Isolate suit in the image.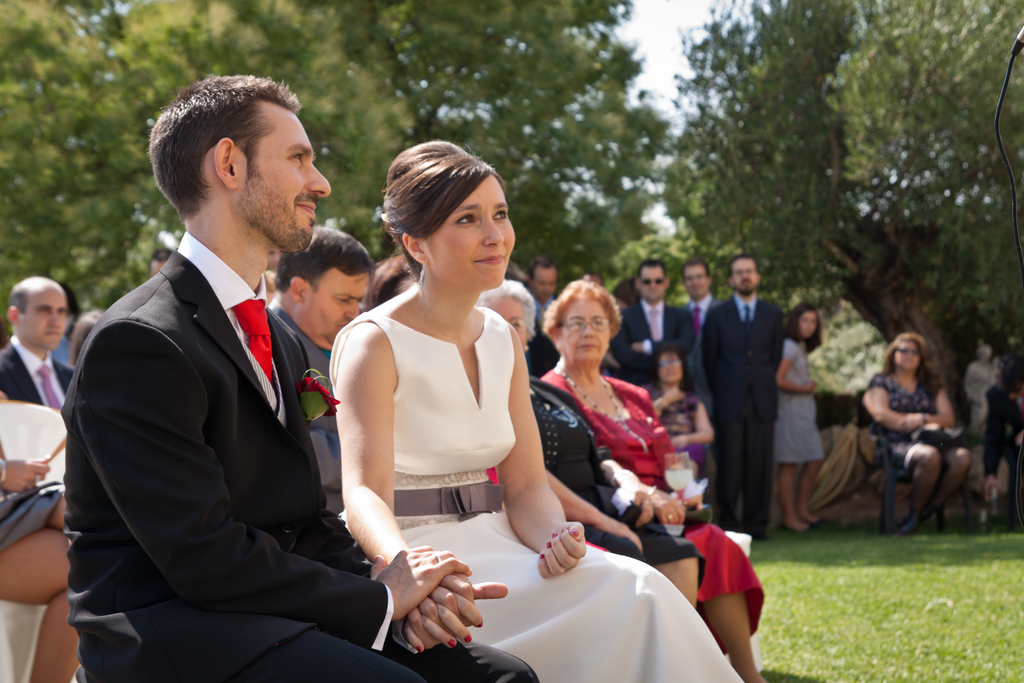
Isolated region: crop(679, 293, 712, 402).
